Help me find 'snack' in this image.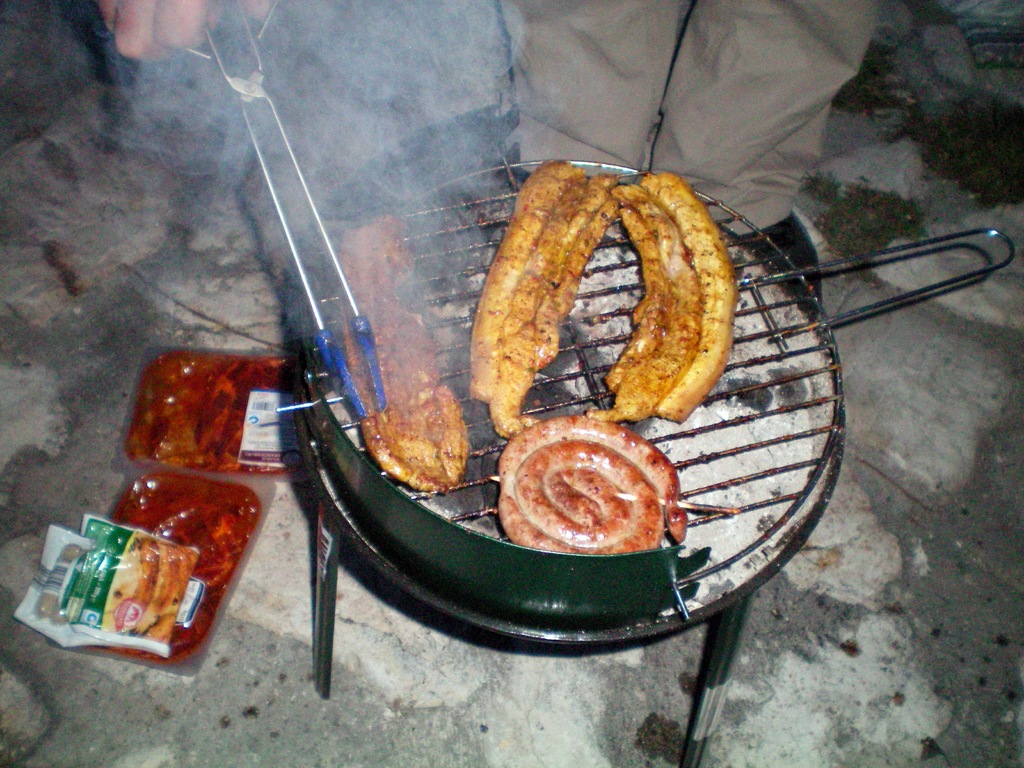
Found it: Rect(487, 428, 685, 565).
